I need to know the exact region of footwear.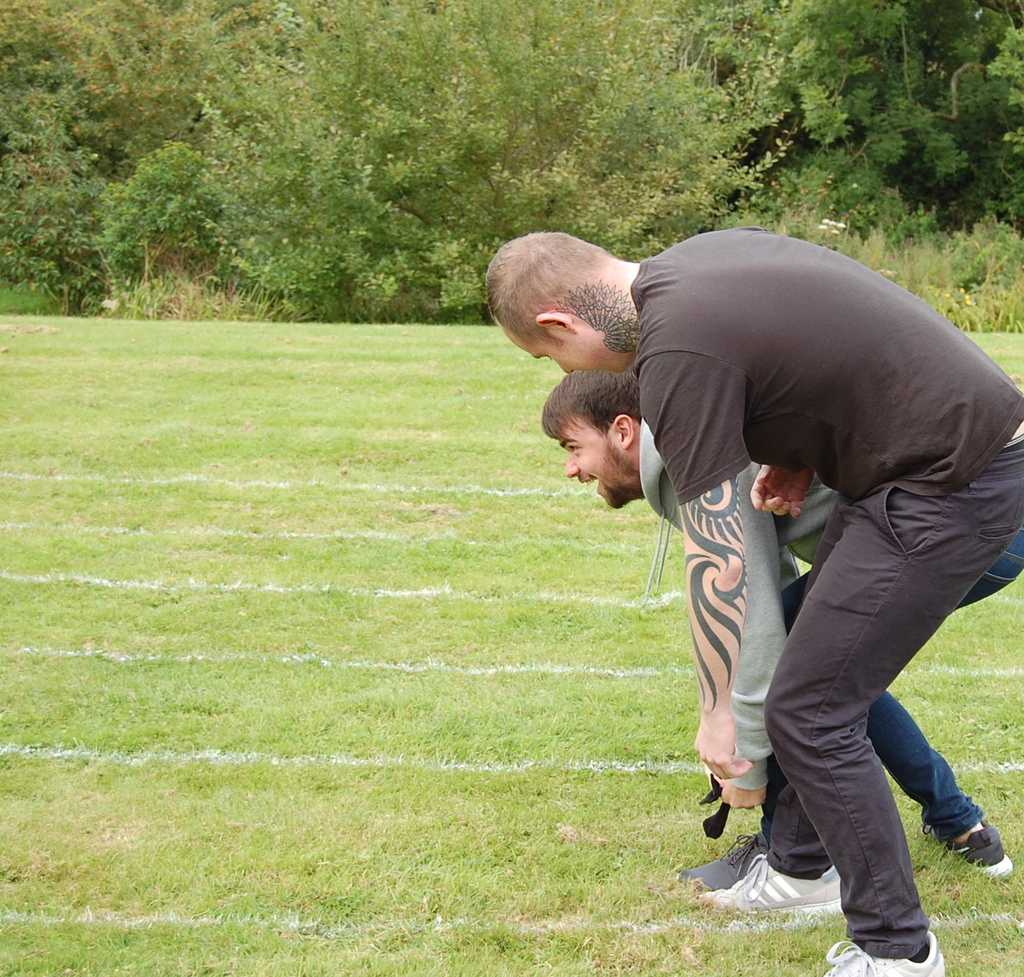
Region: left=804, top=924, right=944, bottom=976.
